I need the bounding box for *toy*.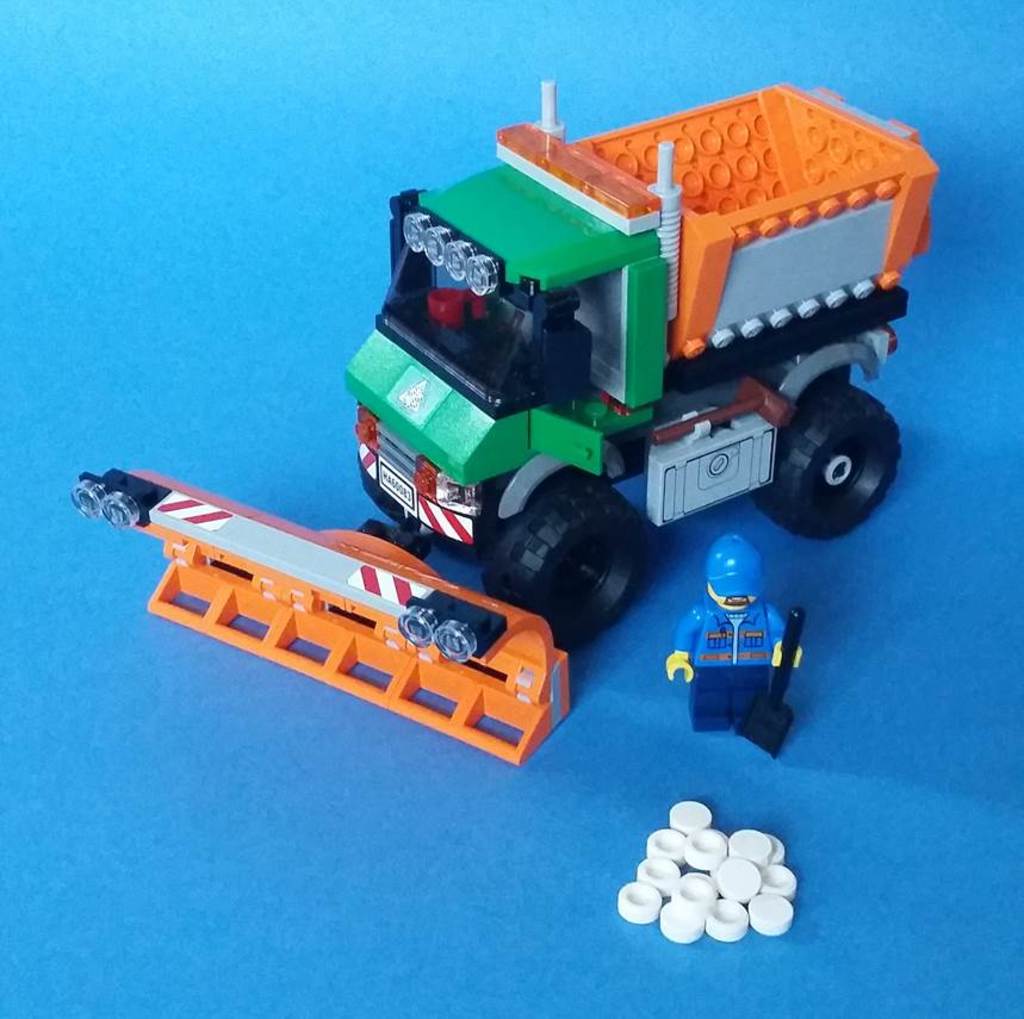
Here it is: (617,881,656,924).
